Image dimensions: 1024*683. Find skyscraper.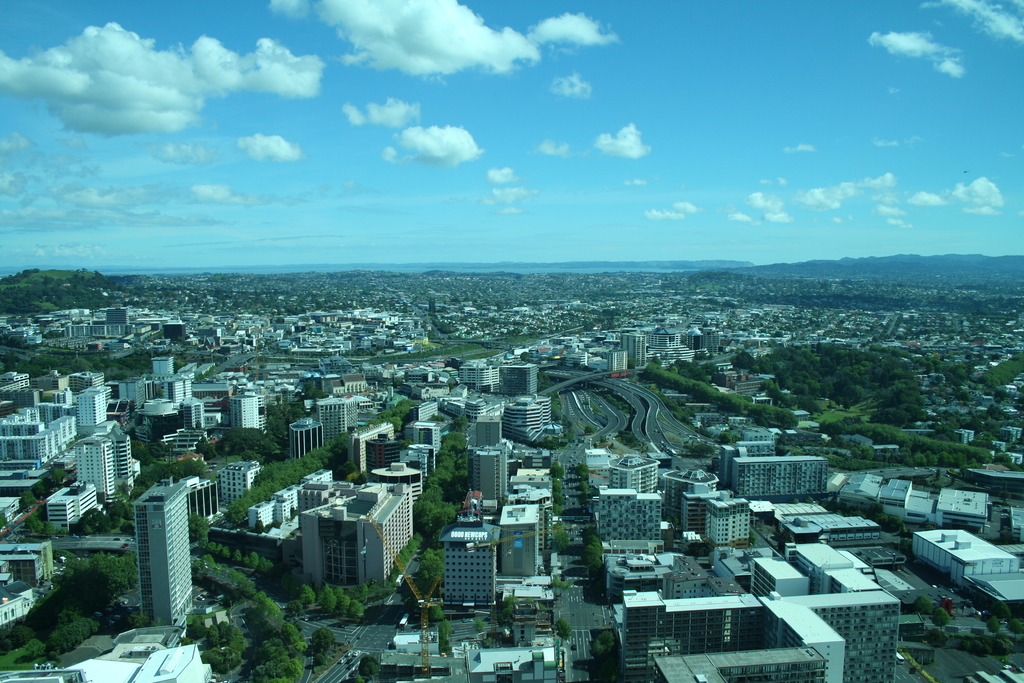
crop(216, 457, 260, 504).
